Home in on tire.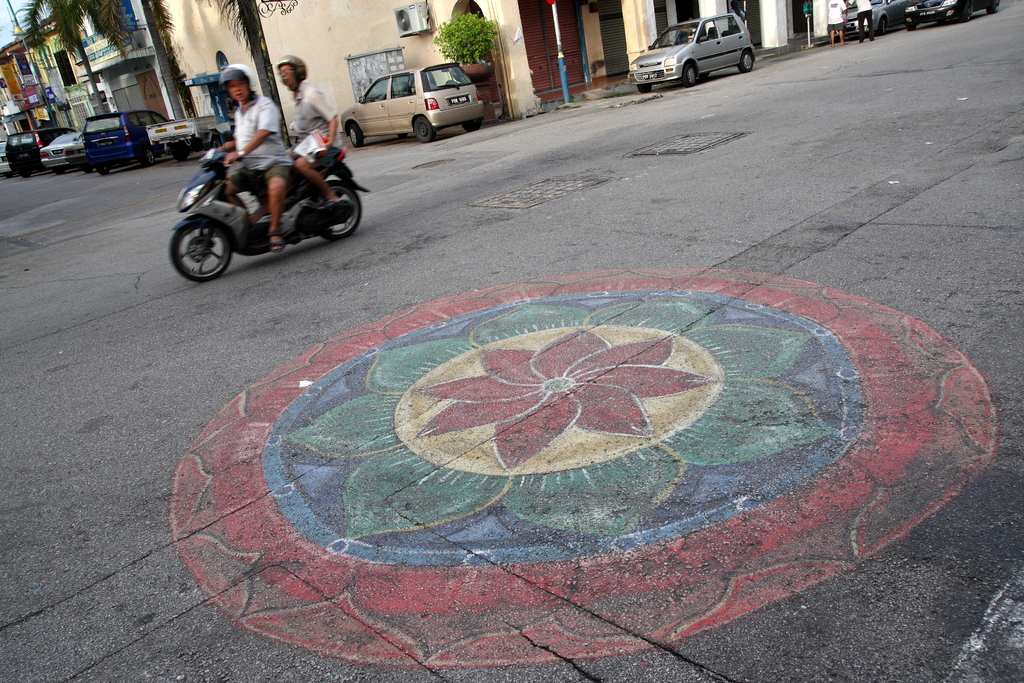
Homed in at [461,119,486,131].
